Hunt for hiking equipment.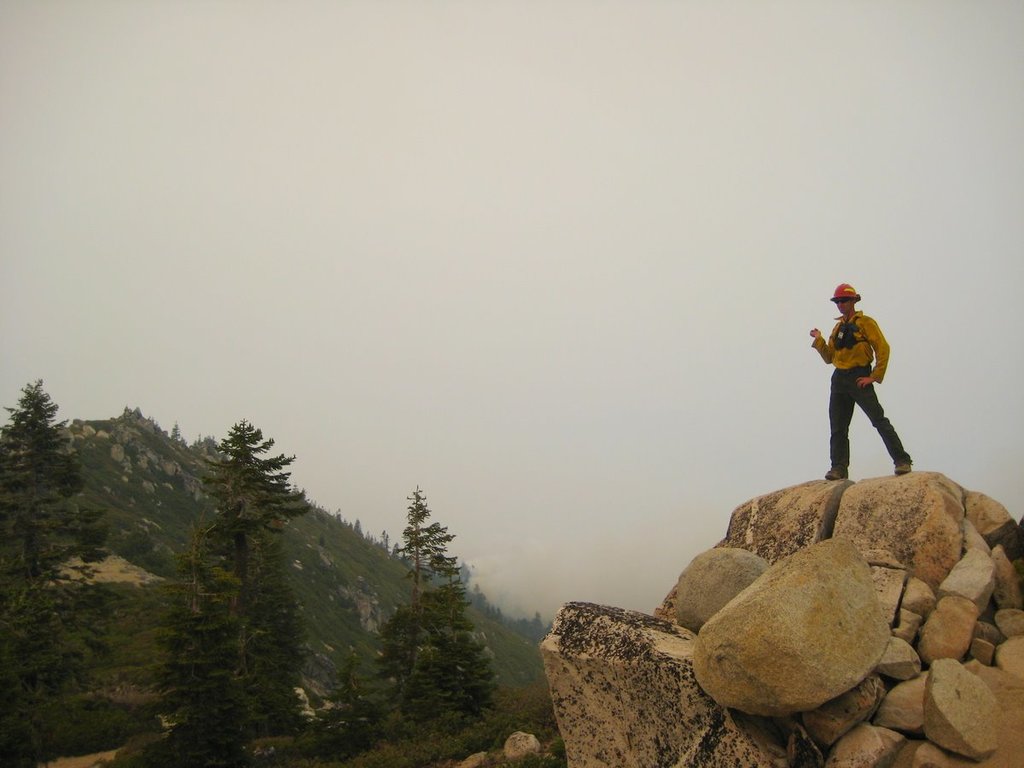
Hunted down at (834, 282, 861, 300).
